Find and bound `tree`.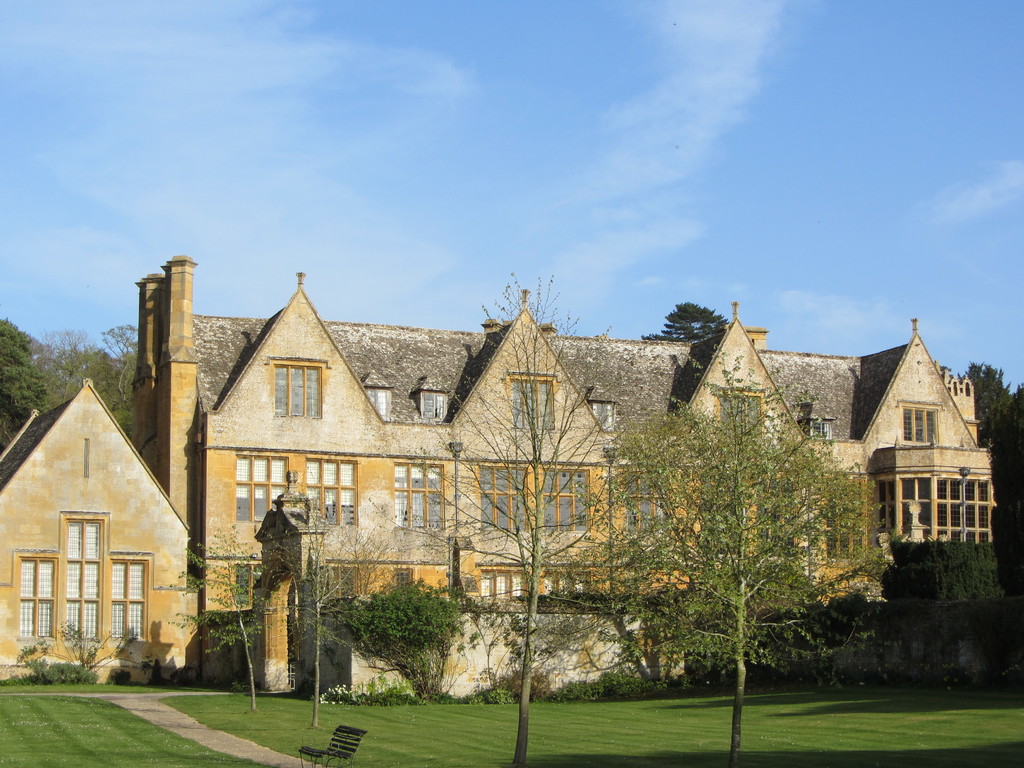
Bound: box=[567, 342, 892, 766].
